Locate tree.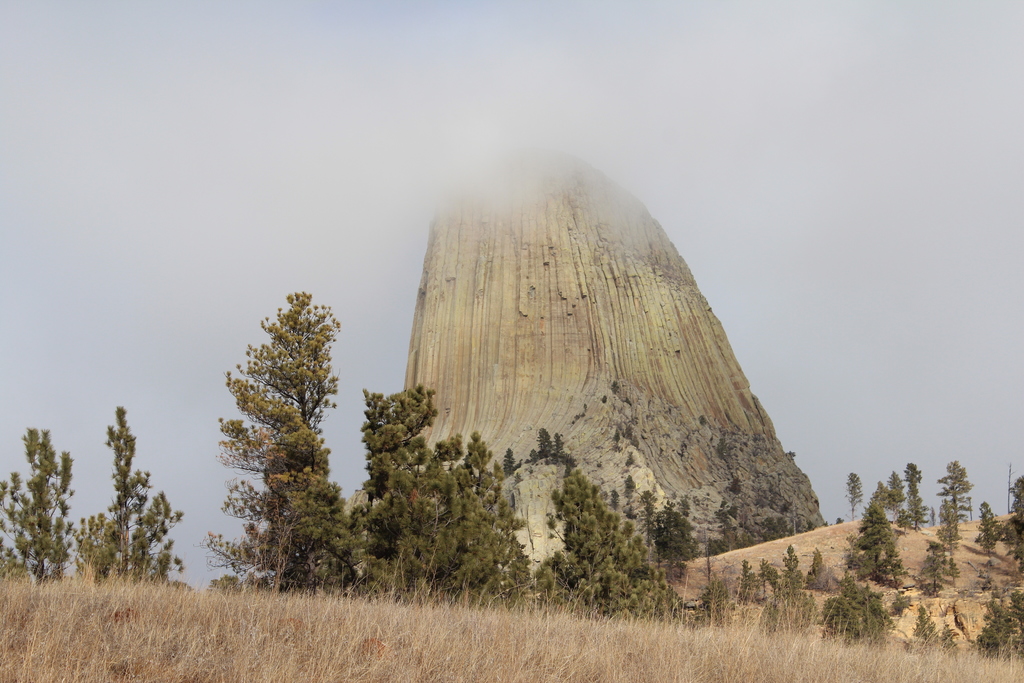
Bounding box: 937/505/956/547.
